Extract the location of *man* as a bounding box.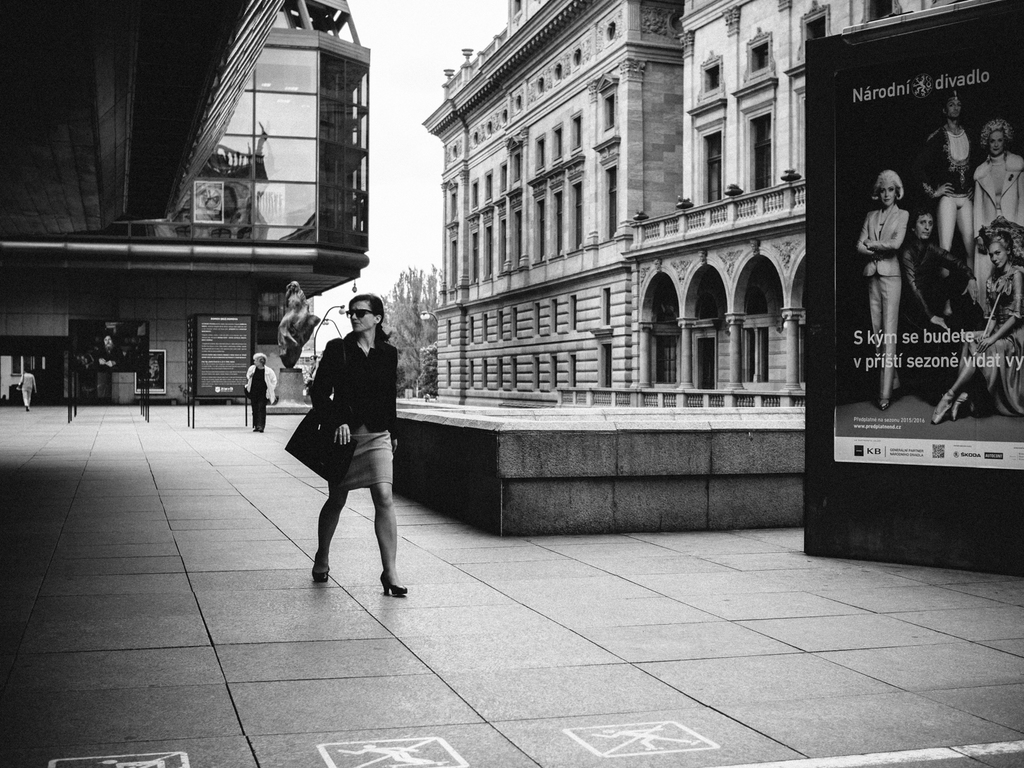
crop(907, 91, 986, 272).
